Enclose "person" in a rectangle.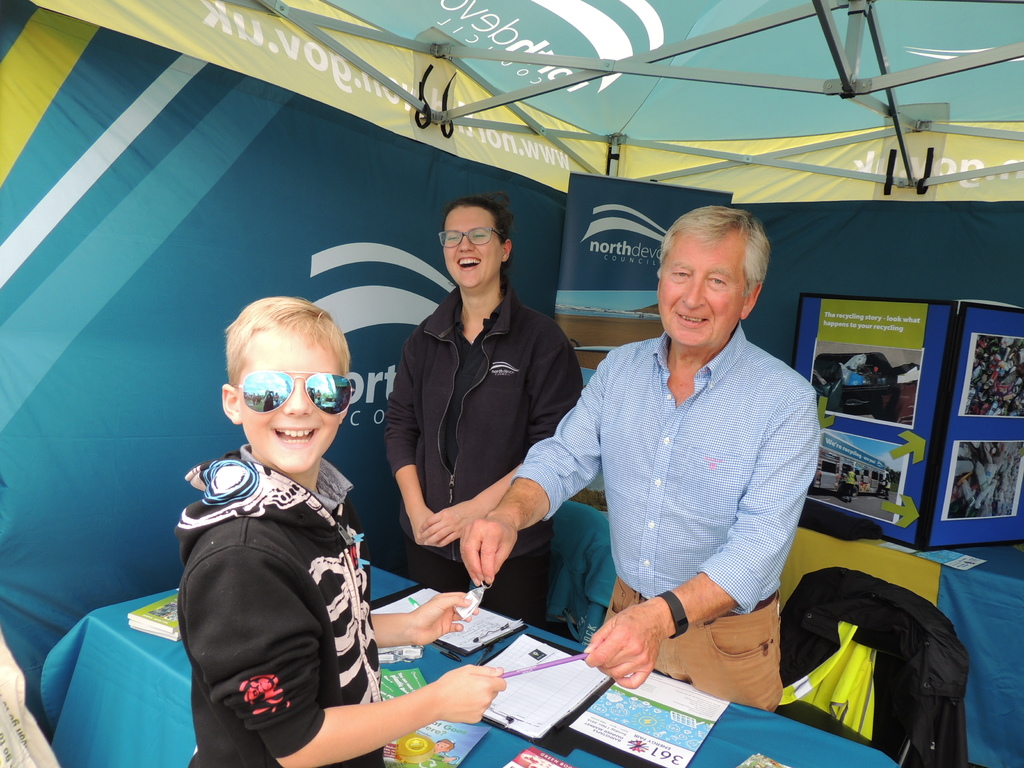
[x1=831, y1=471, x2=856, y2=505].
